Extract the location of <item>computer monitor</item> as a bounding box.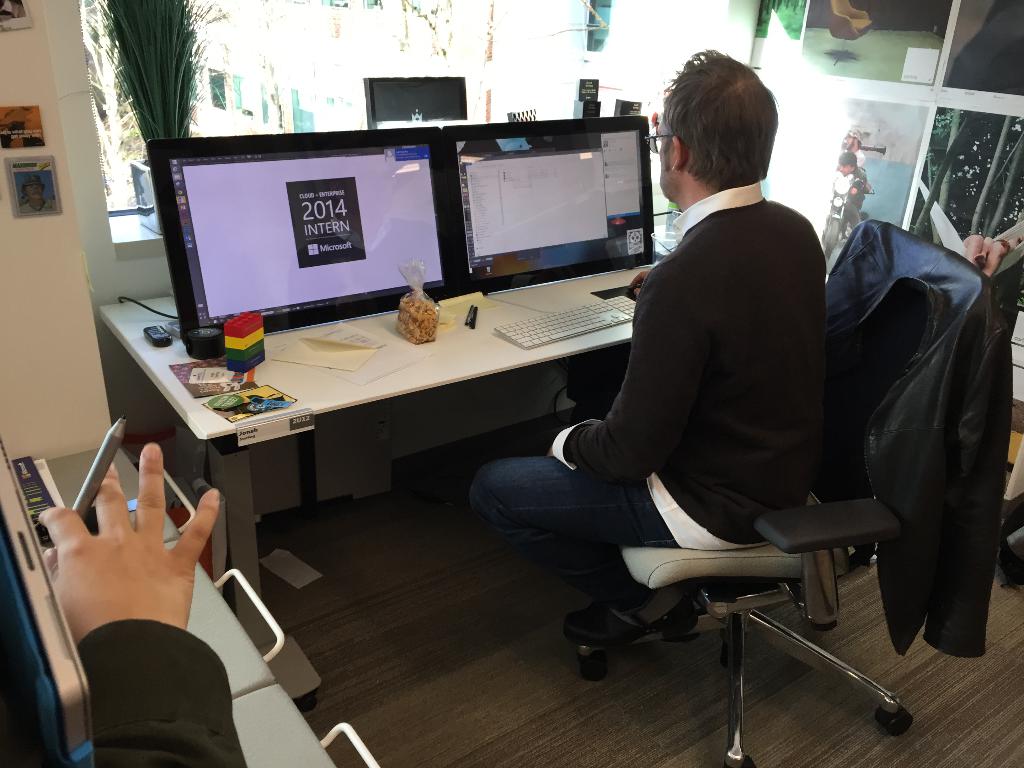
box(445, 115, 668, 296).
